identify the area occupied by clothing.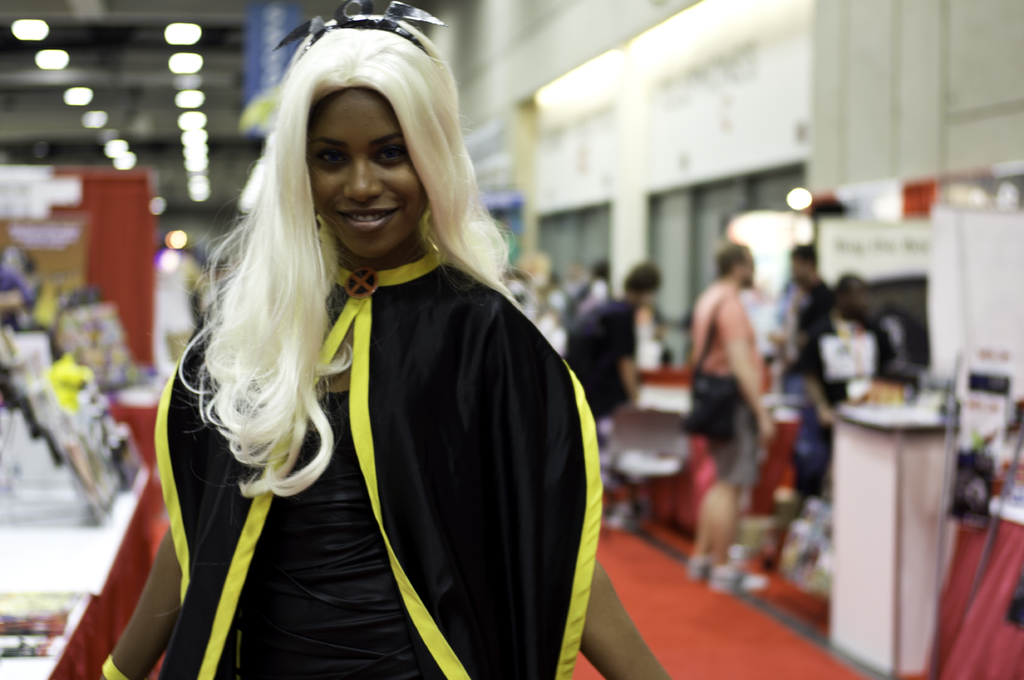
Area: <bbox>685, 282, 765, 510</bbox>.
